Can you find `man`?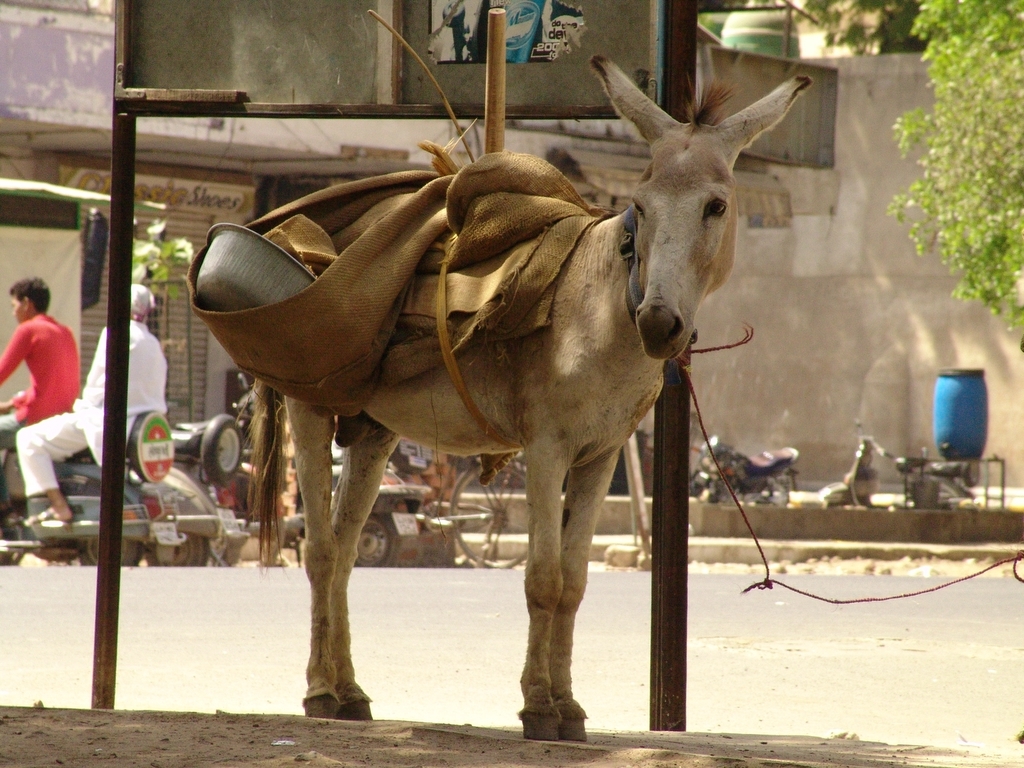
Yes, bounding box: crop(0, 273, 80, 513).
